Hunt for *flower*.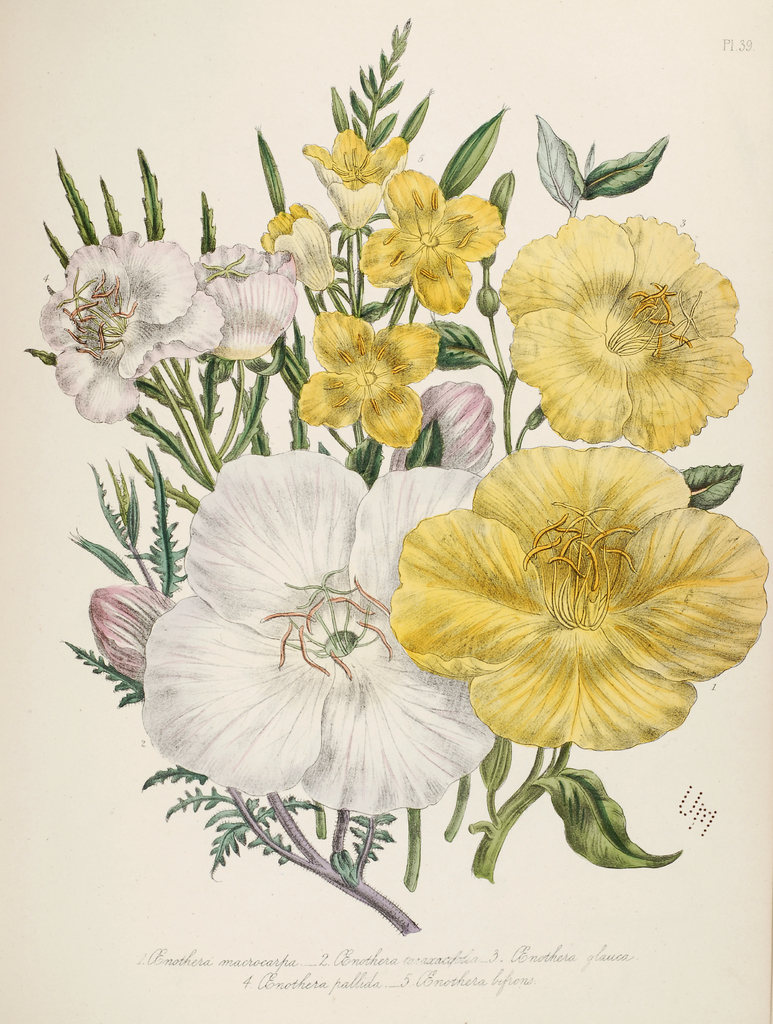
Hunted down at 194/241/301/364.
